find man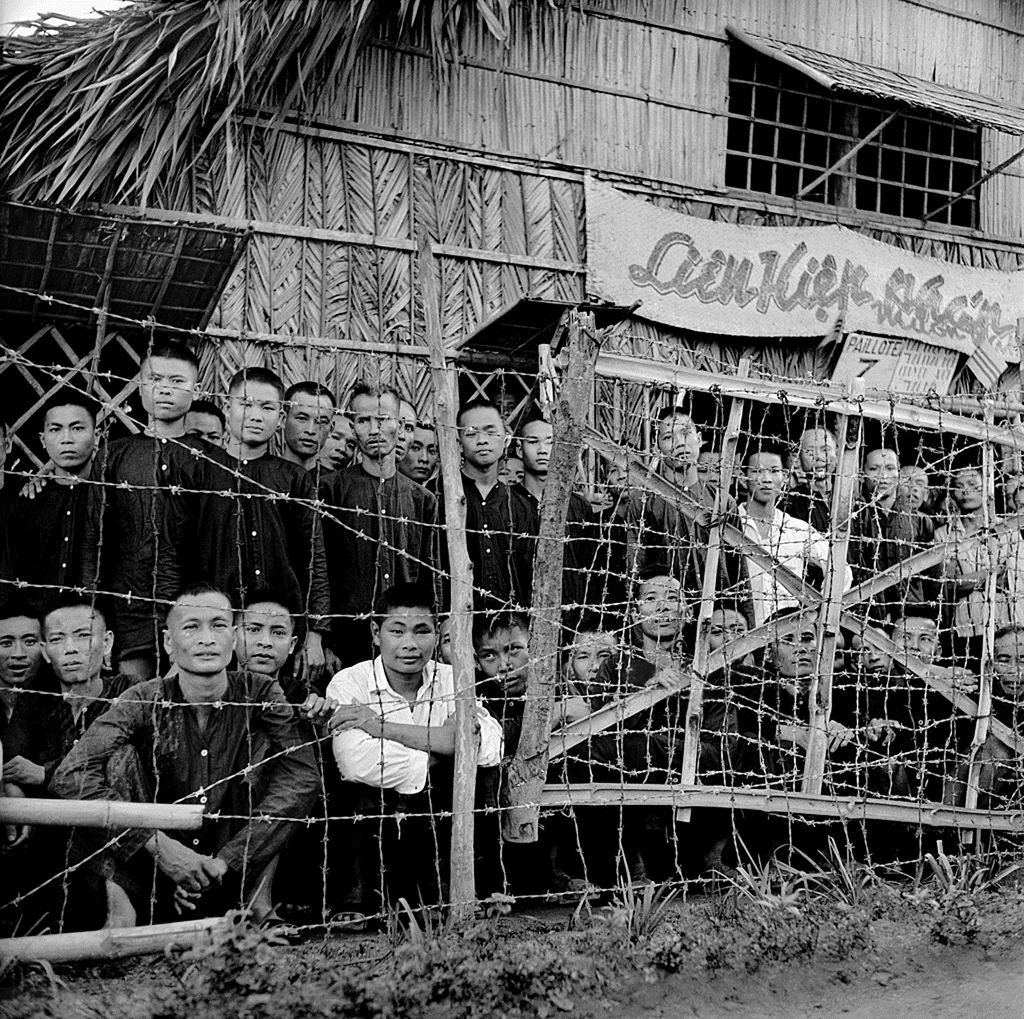
[left=390, top=396, right=417, bottom=460]
